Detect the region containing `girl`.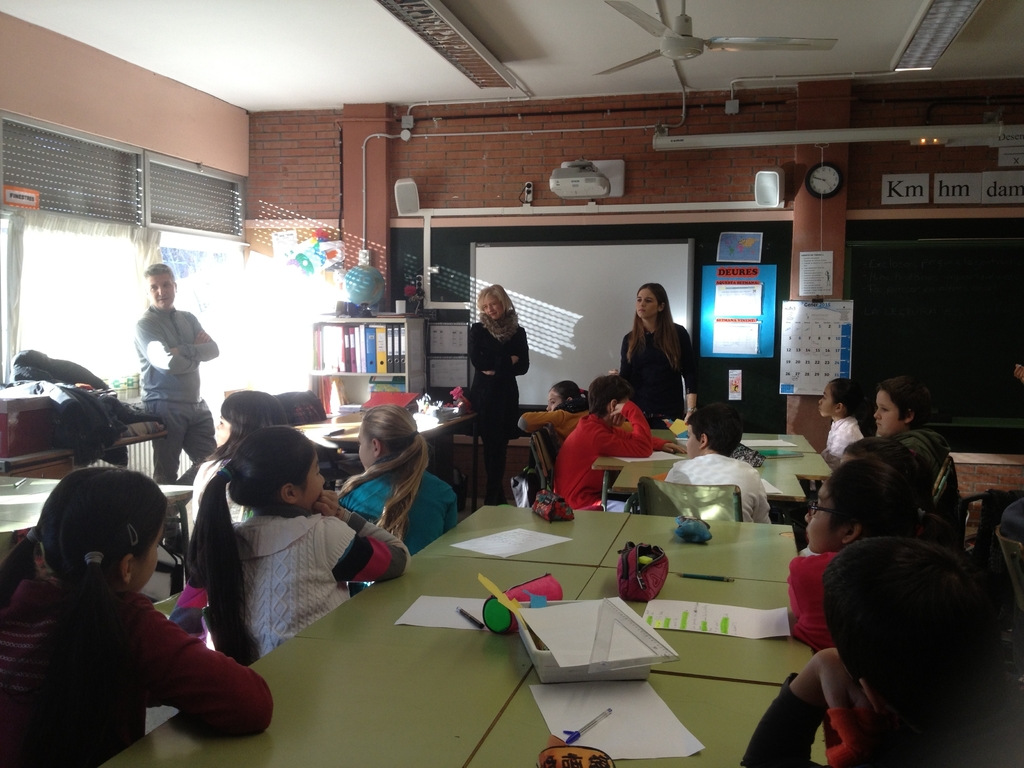
pyautogui.locateOnScreen(780, 461, 950, 662).
